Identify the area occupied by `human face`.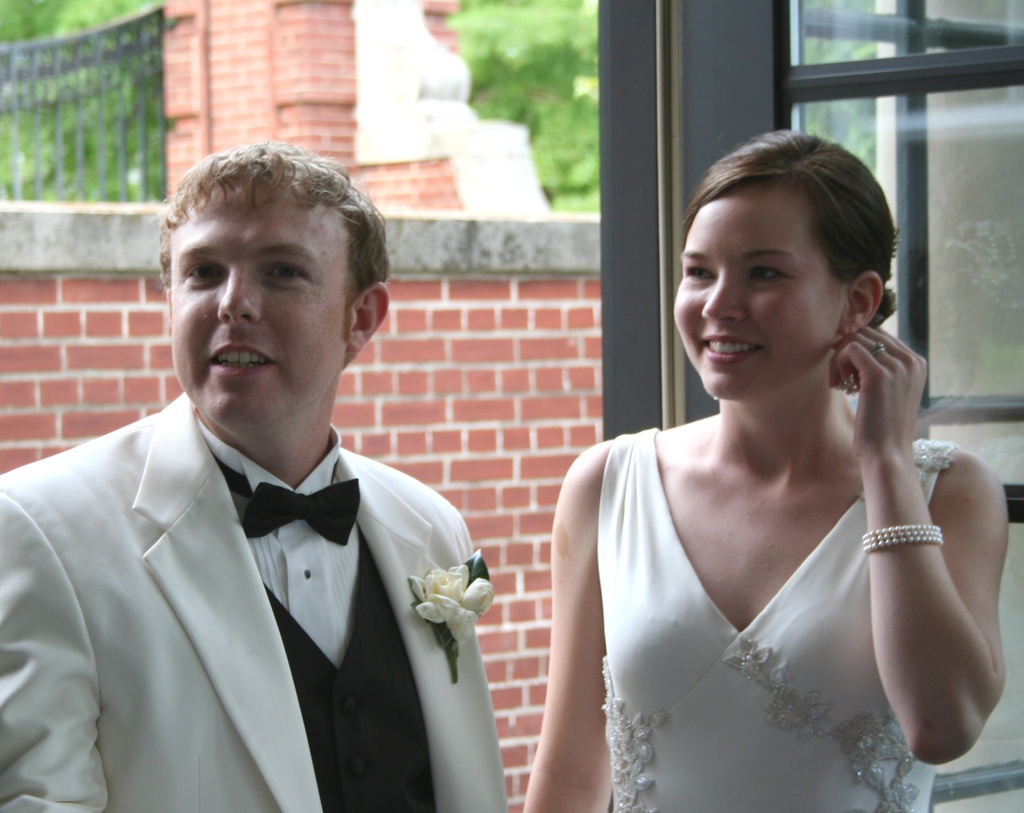
Area: BBox(168, 181, 349, 430).
